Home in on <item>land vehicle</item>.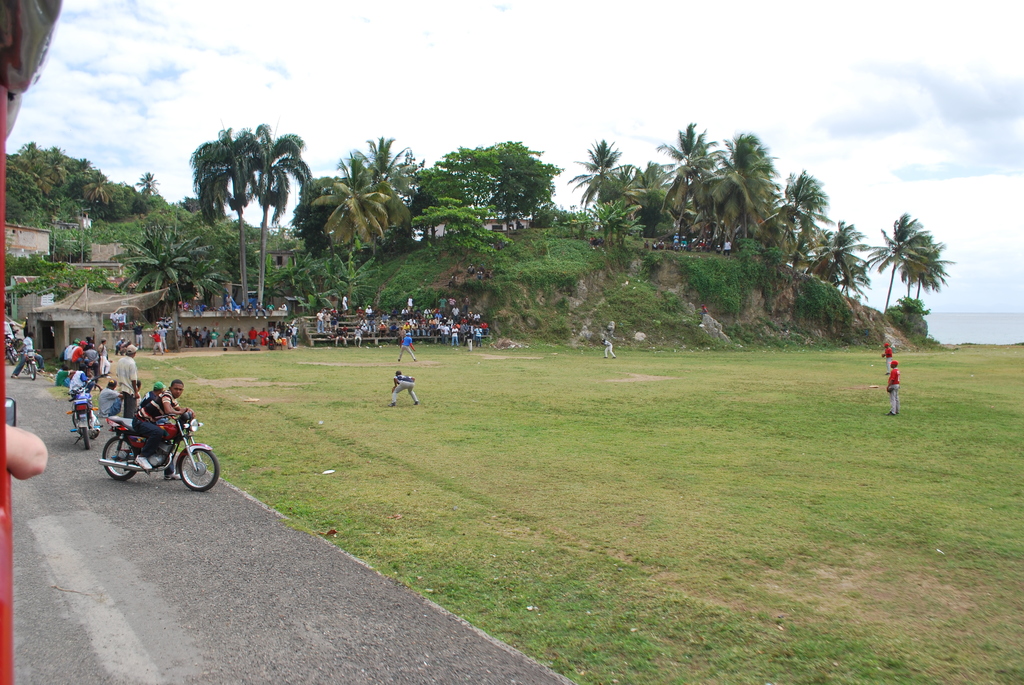
Homed in at box(24, 349, 37, 377).
